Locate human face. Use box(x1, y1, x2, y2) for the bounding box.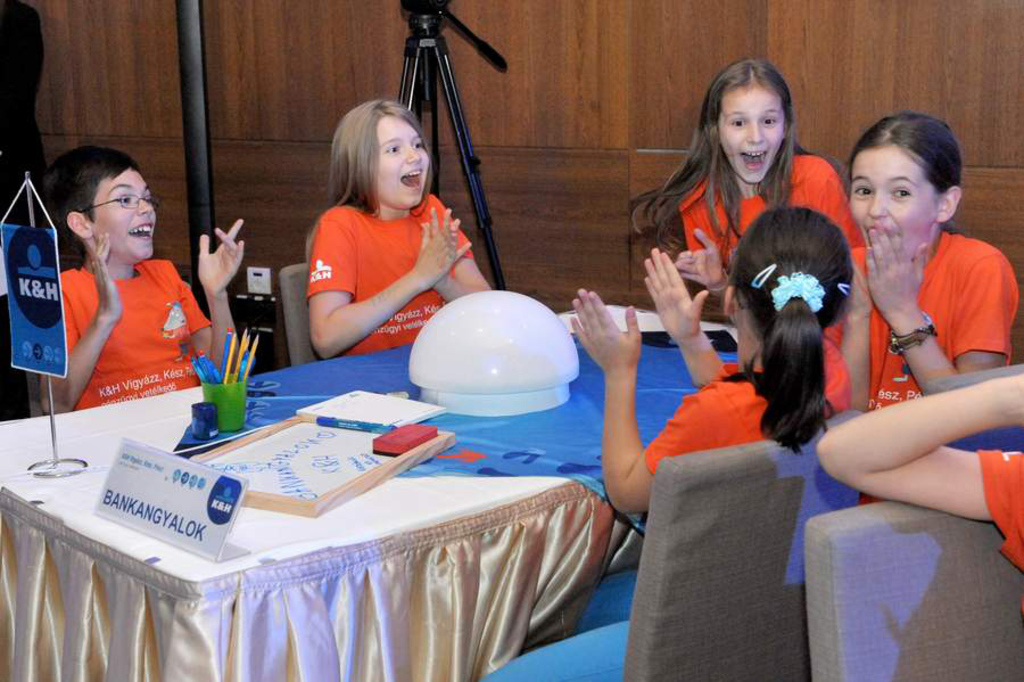
box(377, 110, 429, 212).
